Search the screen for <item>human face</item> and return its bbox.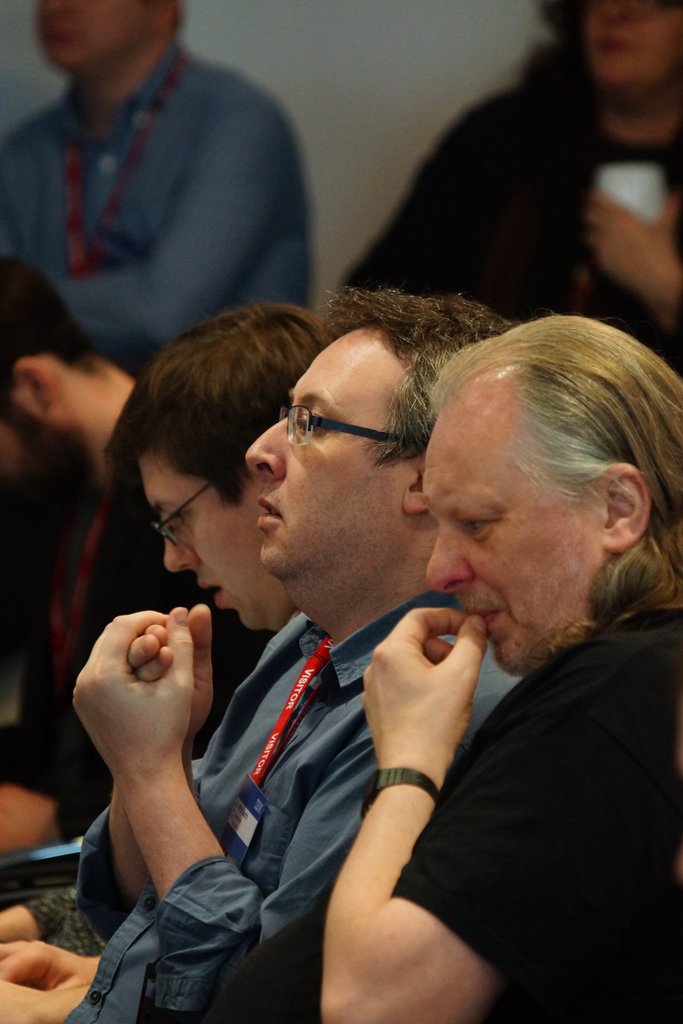
Found: x1=424, y1=400, x2=591, y2=676.
